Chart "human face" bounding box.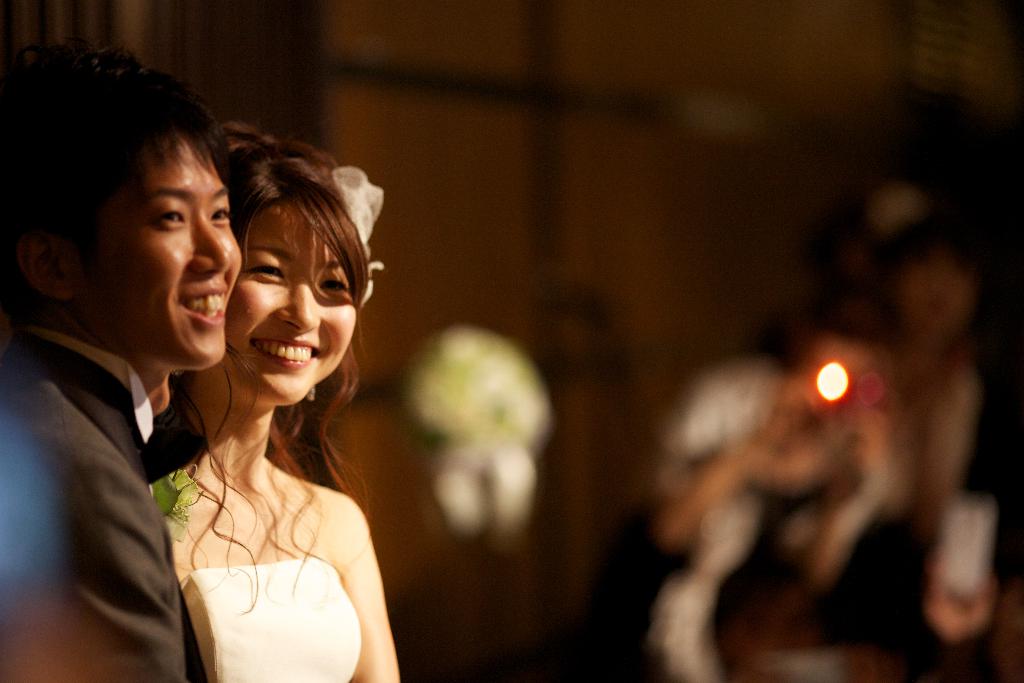
Charted: bbox=[63, 135, 243, 367].
